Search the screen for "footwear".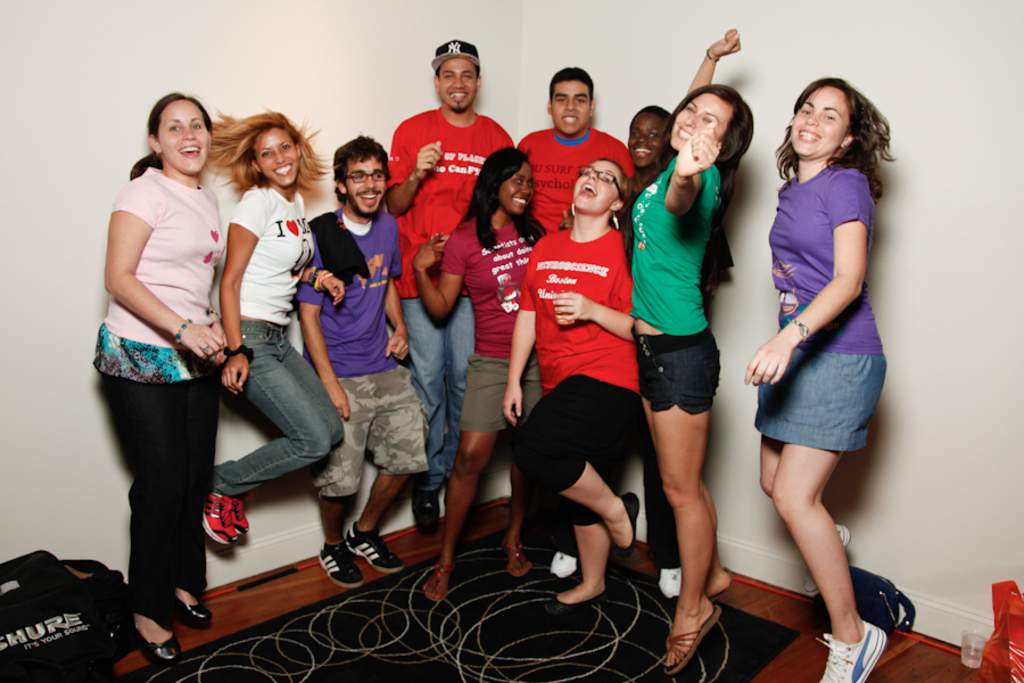
Found at locate(545, 593, 612, 612).
